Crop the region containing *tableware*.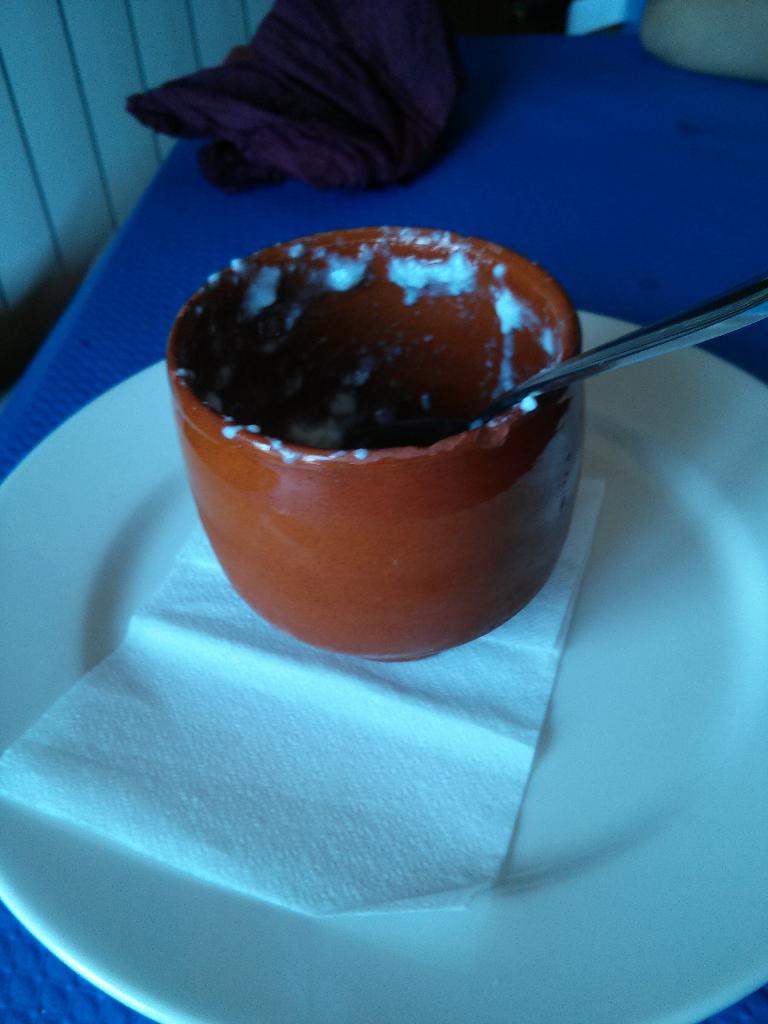
Crop region: bbox=(0, 310, 767, 1023).
